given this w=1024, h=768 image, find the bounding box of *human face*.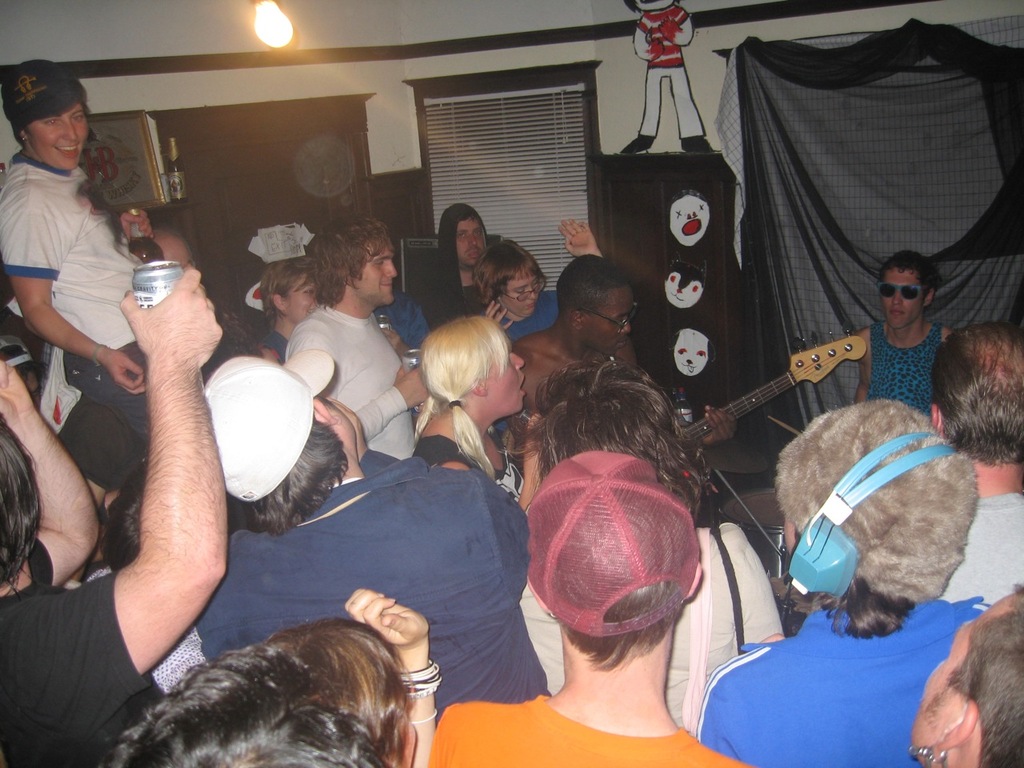
x1=498 y1=260 x2=538 y2=314.
